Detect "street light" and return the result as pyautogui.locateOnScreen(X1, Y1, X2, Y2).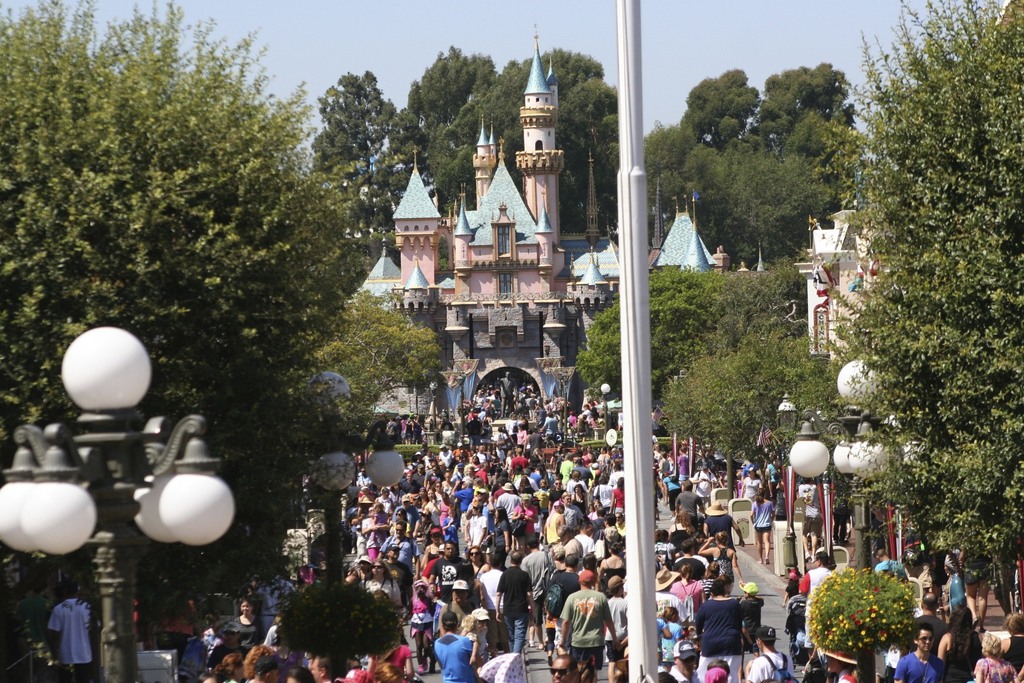
pyautogui.locateOnScreen(295, 370, 412, 589).
